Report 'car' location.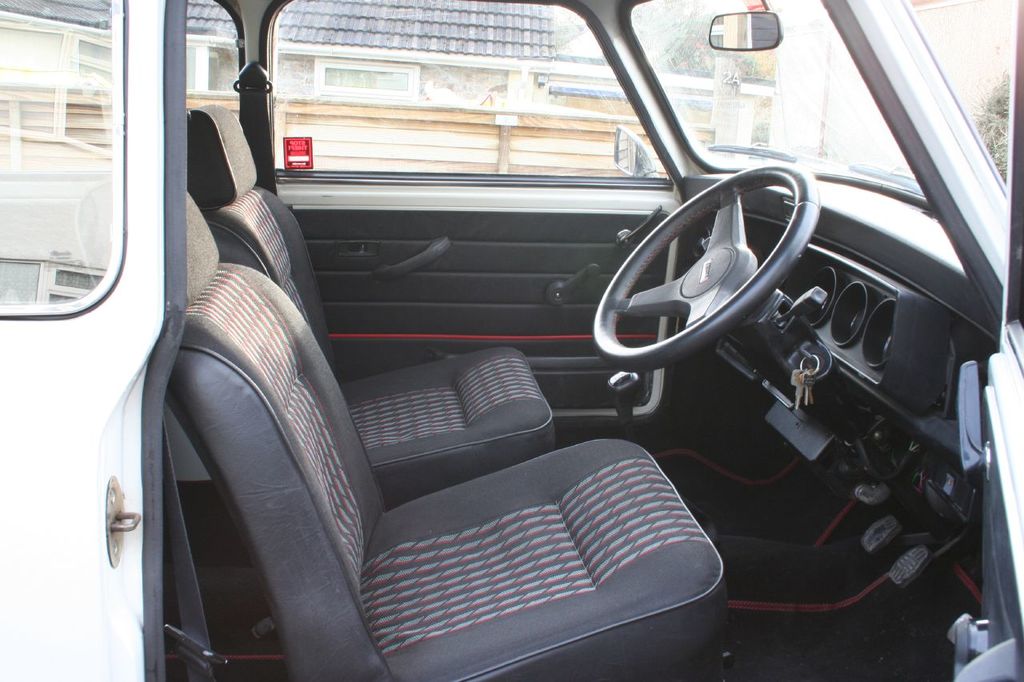
Report: 48, 30, 990, 665.
